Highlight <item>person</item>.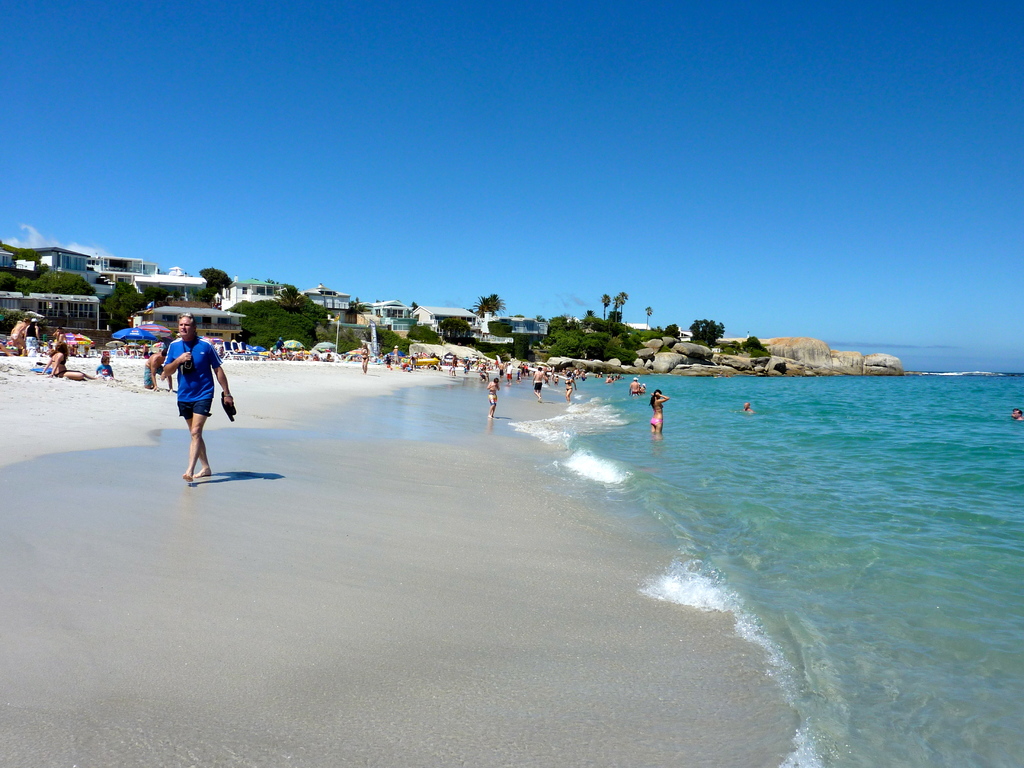
Highlighted region: {"left": 740, "top": 401, "right": 756, "bottom": 413}.
